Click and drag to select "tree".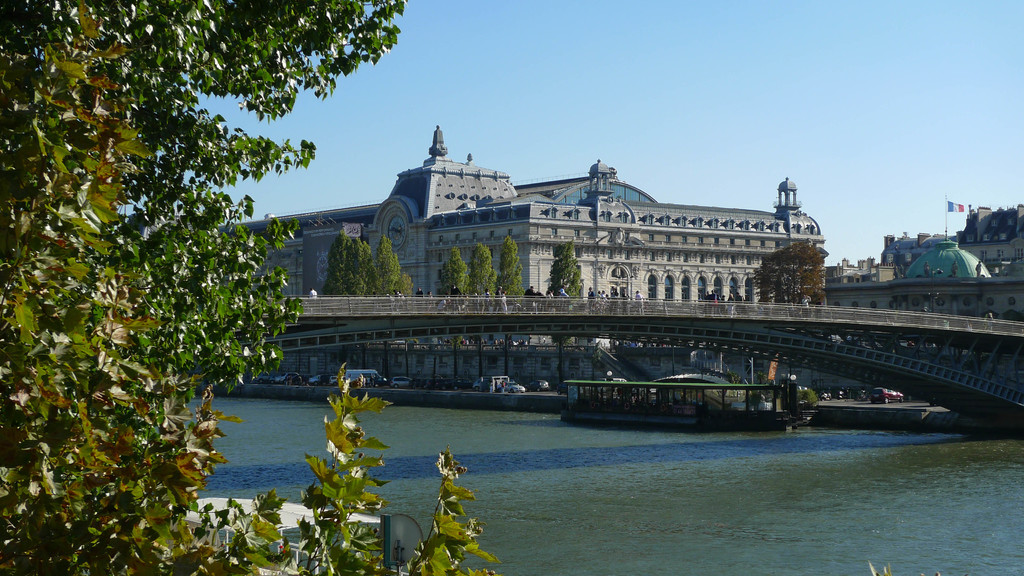
Selection: box=[542, 241, 584, 394].
